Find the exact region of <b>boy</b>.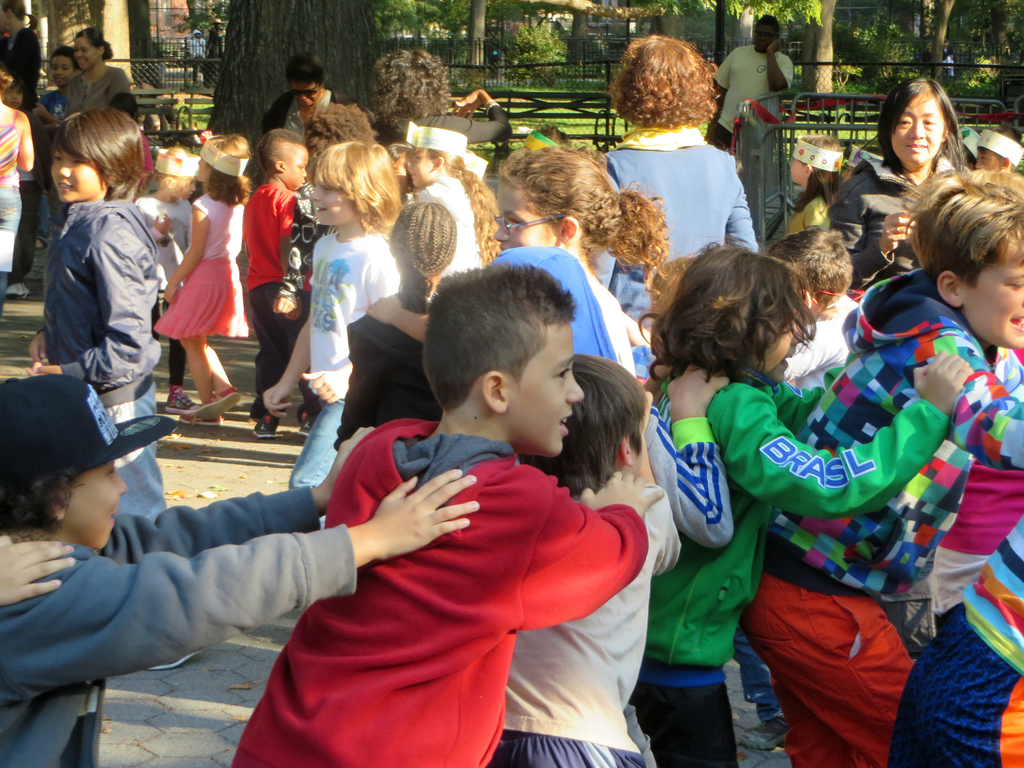
Exact region: (left=22, top=105, right=162, bottom=524).
